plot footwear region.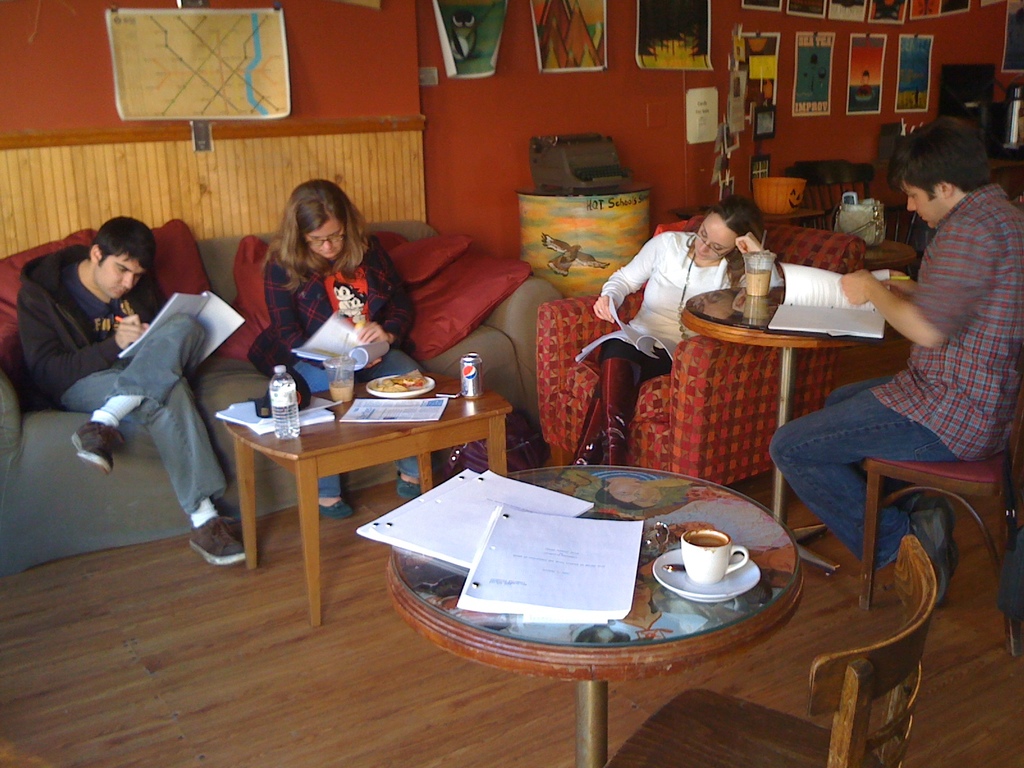
Plotted at (x1=67, y1=417, x2=118, y2=467).
